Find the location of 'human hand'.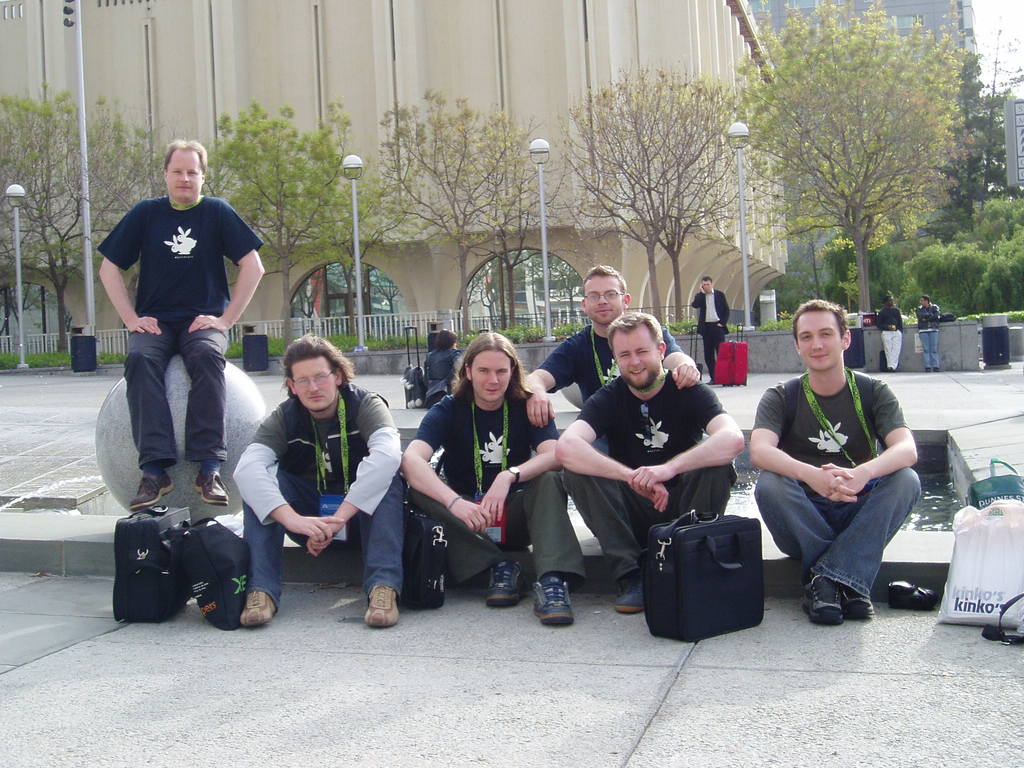
Location: <region>289, 515, 346, 545</region>.
